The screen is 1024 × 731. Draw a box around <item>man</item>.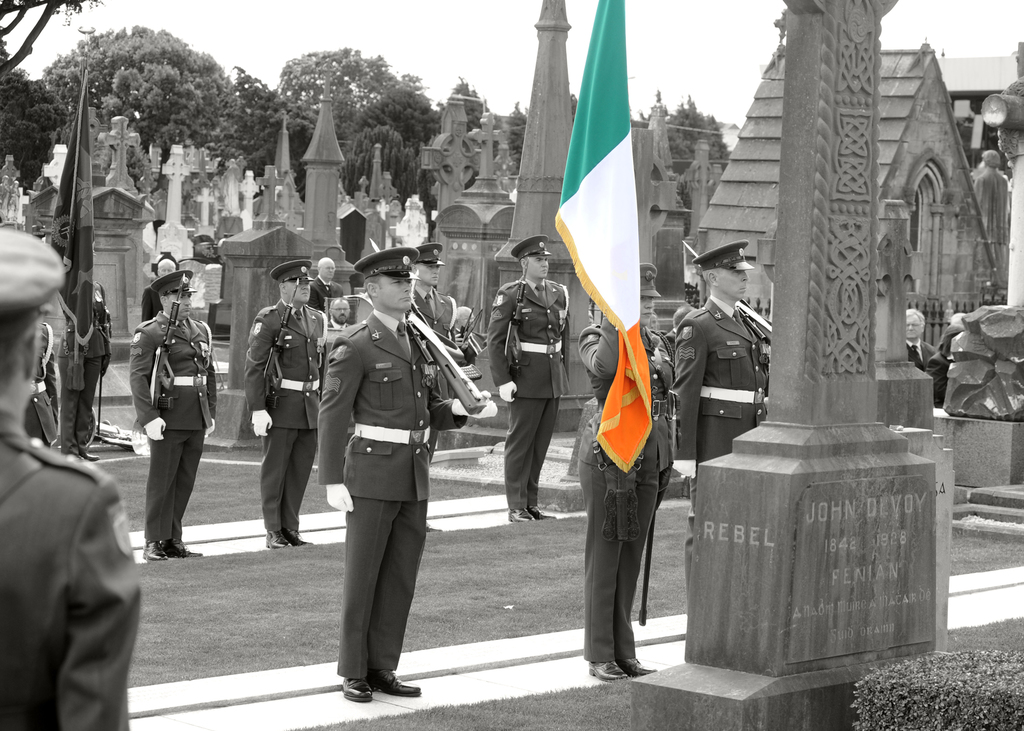
select_region(130, 260, 216, 561).
